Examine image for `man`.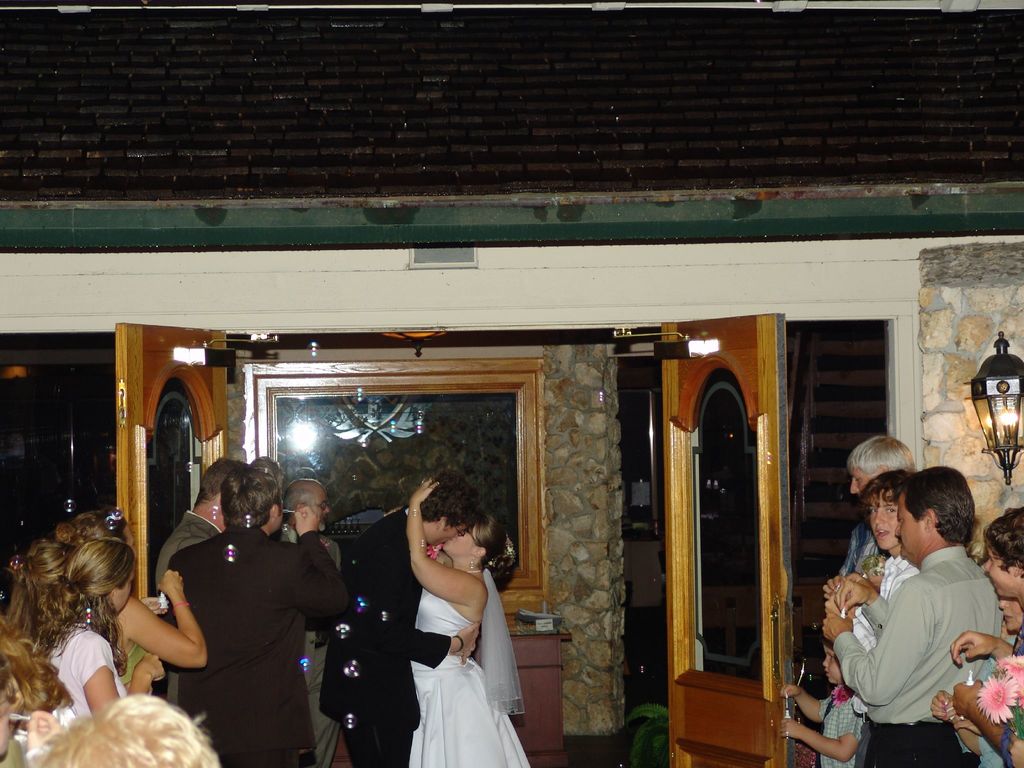
Examination result: (x1=835, y1=437, x2=916, y2=579).
